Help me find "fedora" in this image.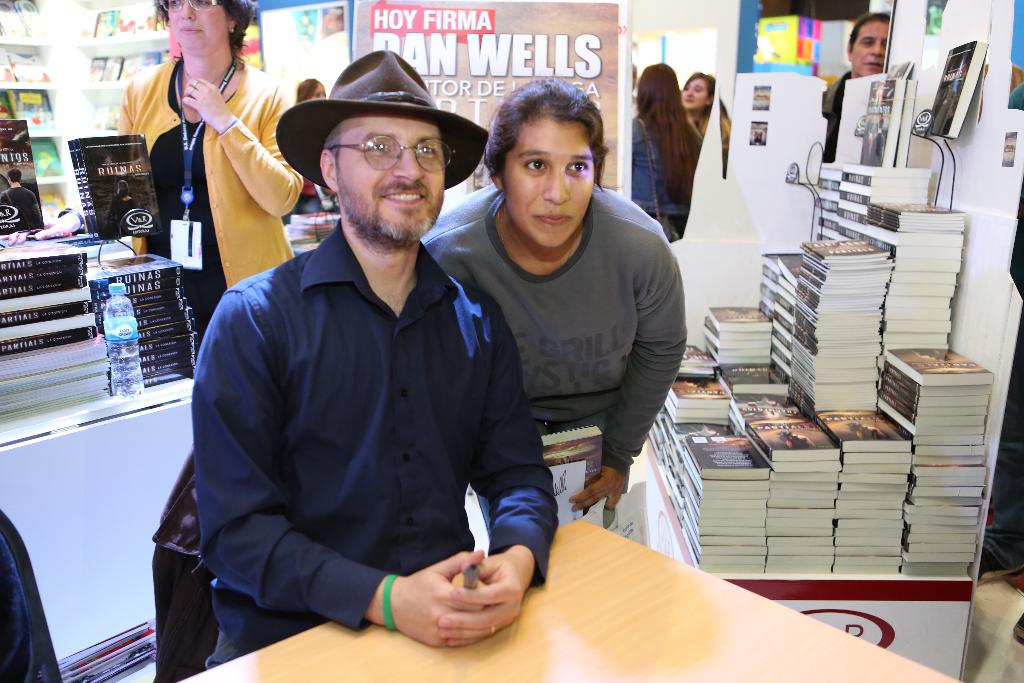
Found it: <region>277, 53, 485, 188</region>.
